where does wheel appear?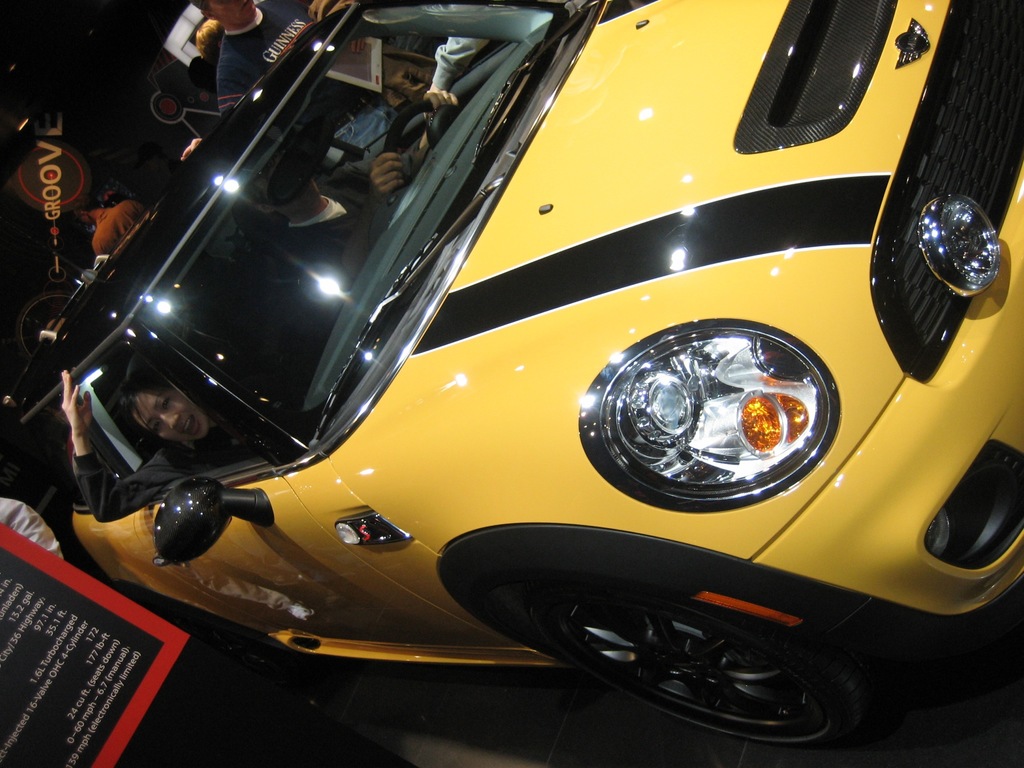
Appears at detection(528, 571, 855, 732).
